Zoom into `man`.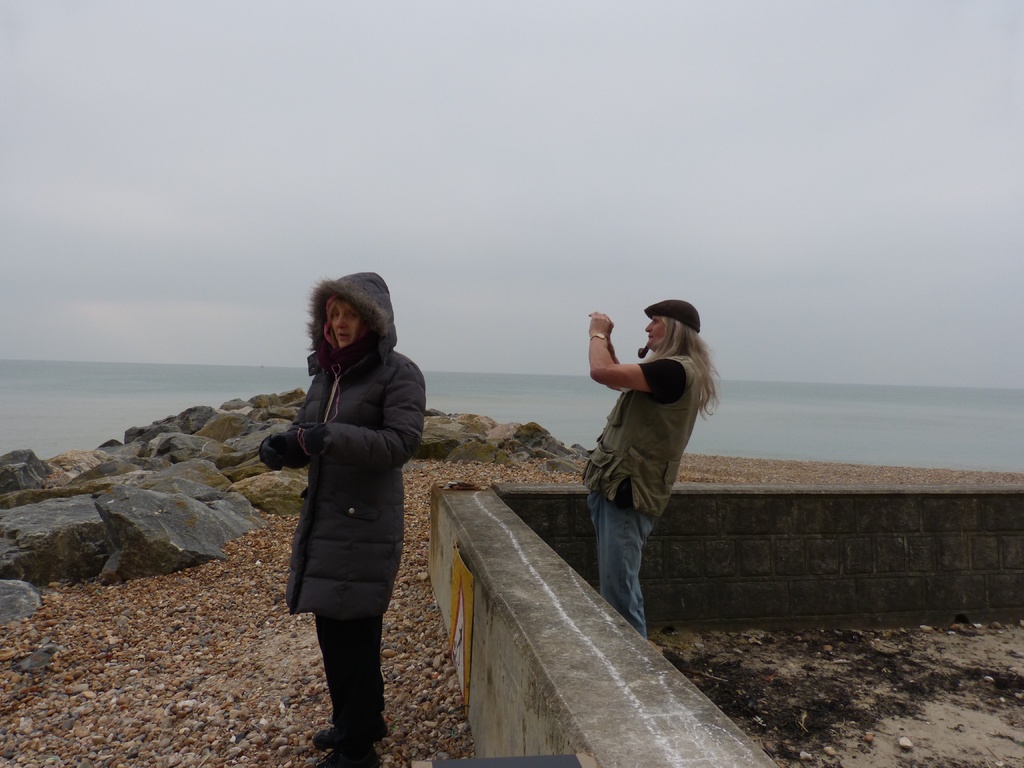
Zoom target: box(556, 293, 723, 633).
